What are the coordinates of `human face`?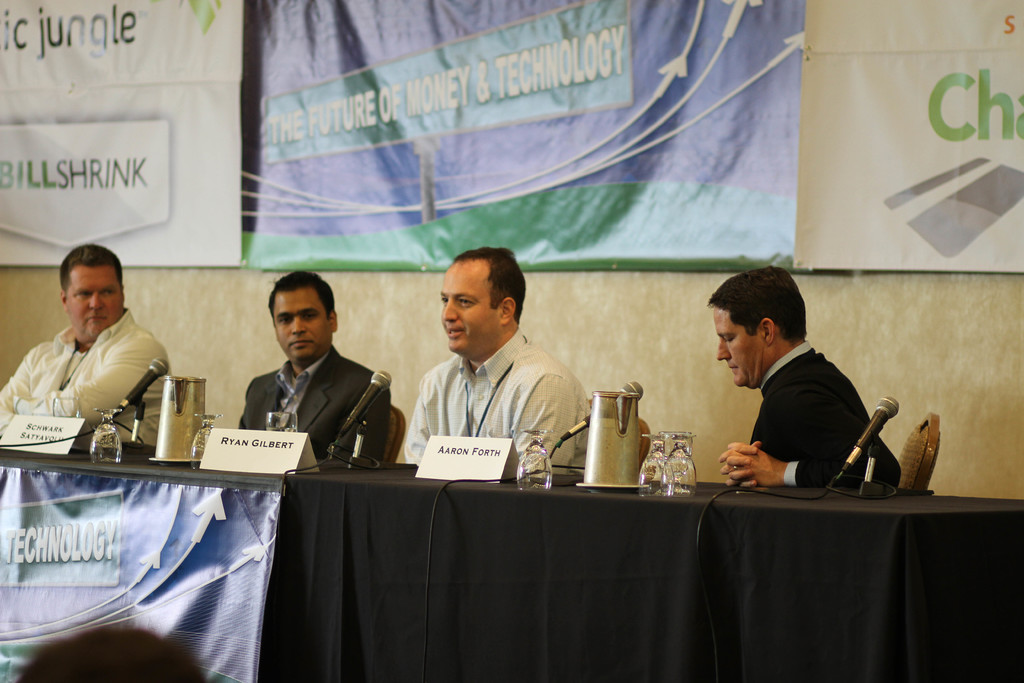
<box>276,289,328,362</box>.
